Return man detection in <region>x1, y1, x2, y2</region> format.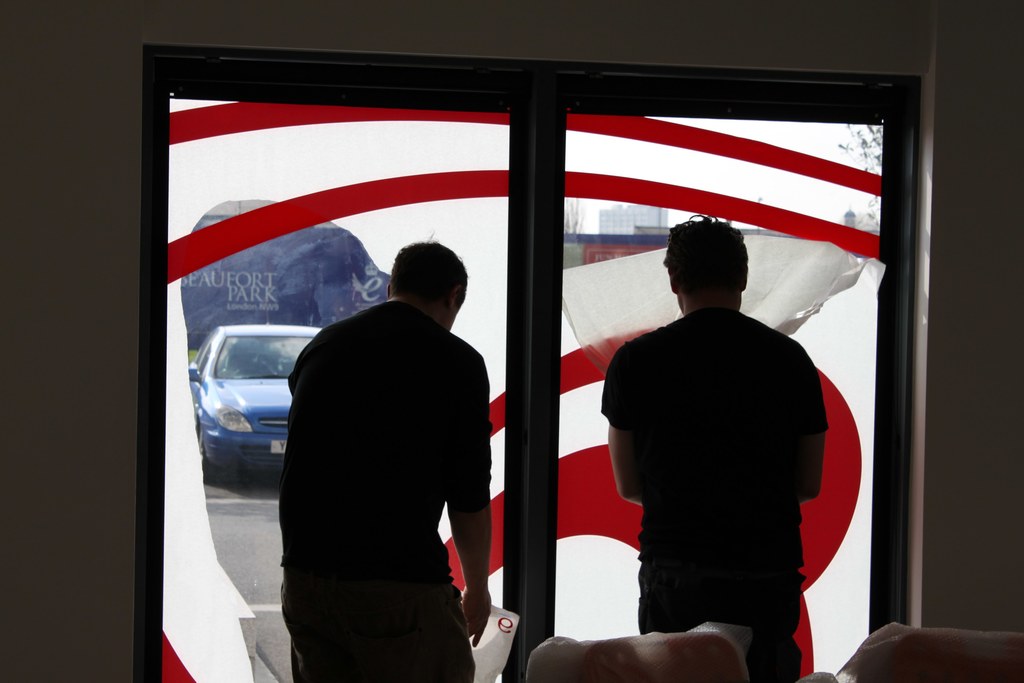
<region>598, 209, 829, 682</region>.
